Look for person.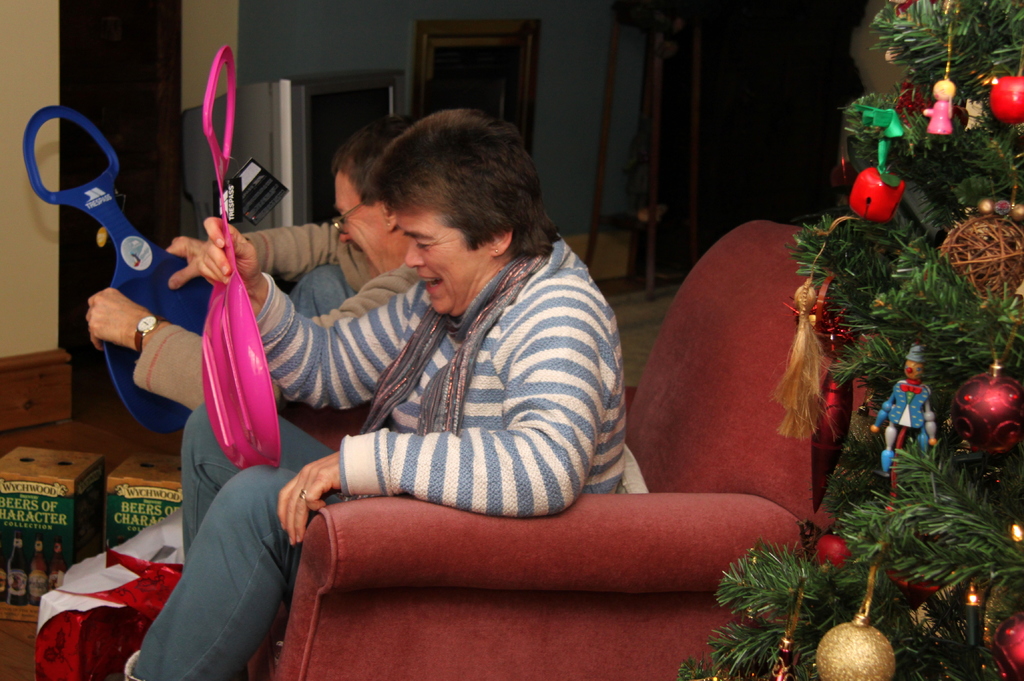
Found: 86:113:422:415.
